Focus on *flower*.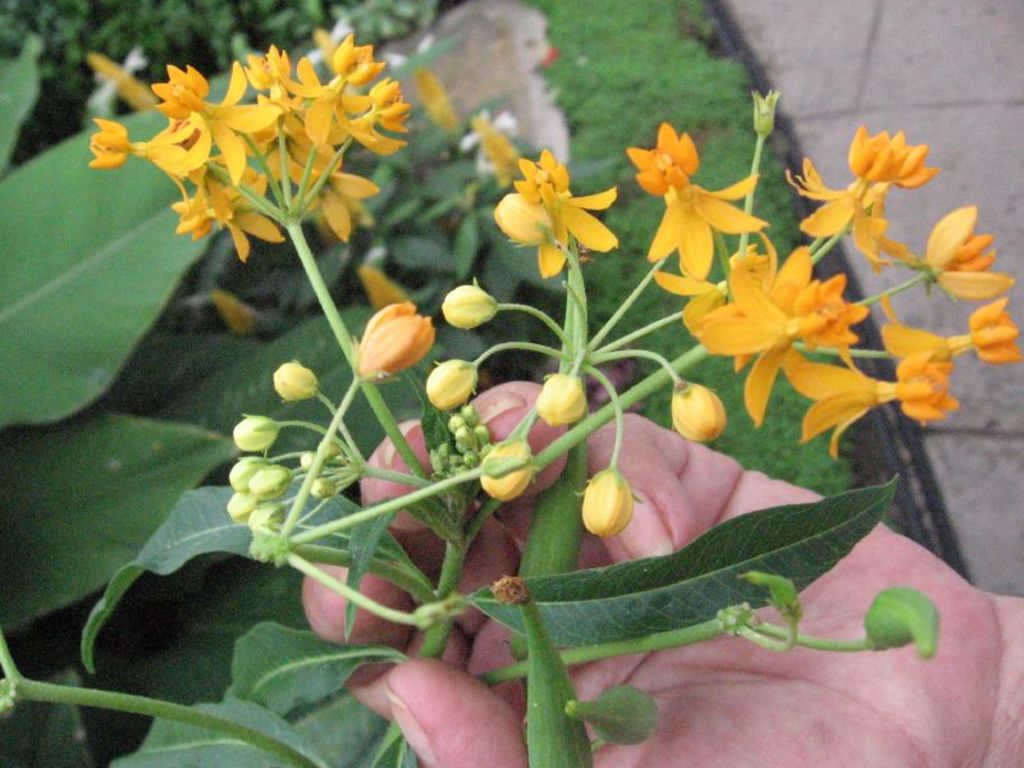
Focused at crop(762, 247, 868, 356).
